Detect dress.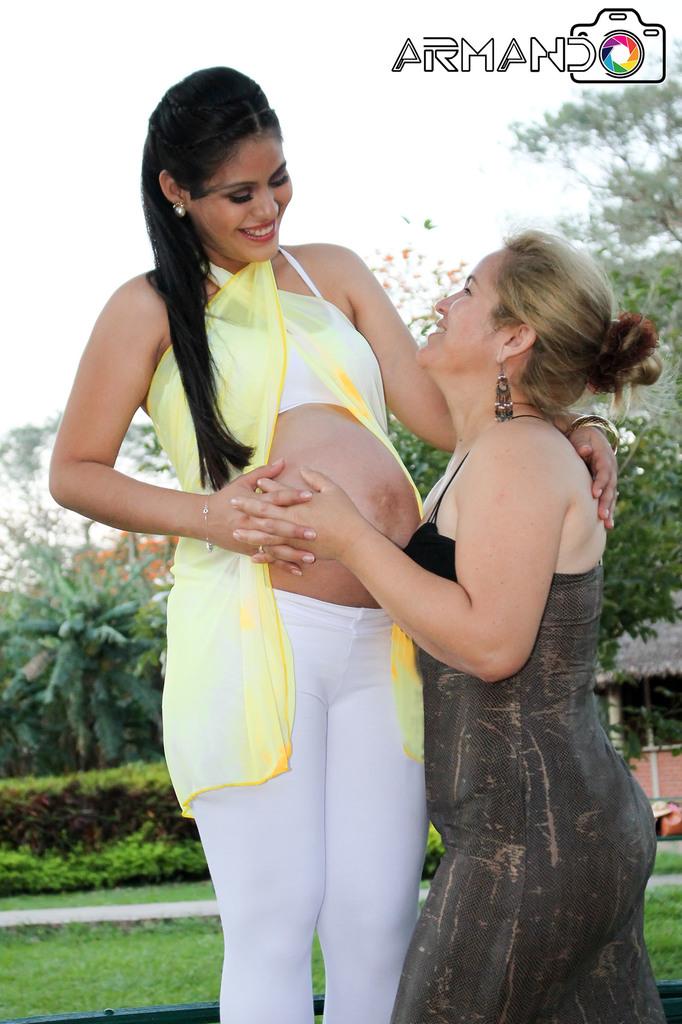
Detected at [x1=379, y1=410, x2=678, y2=1023].
